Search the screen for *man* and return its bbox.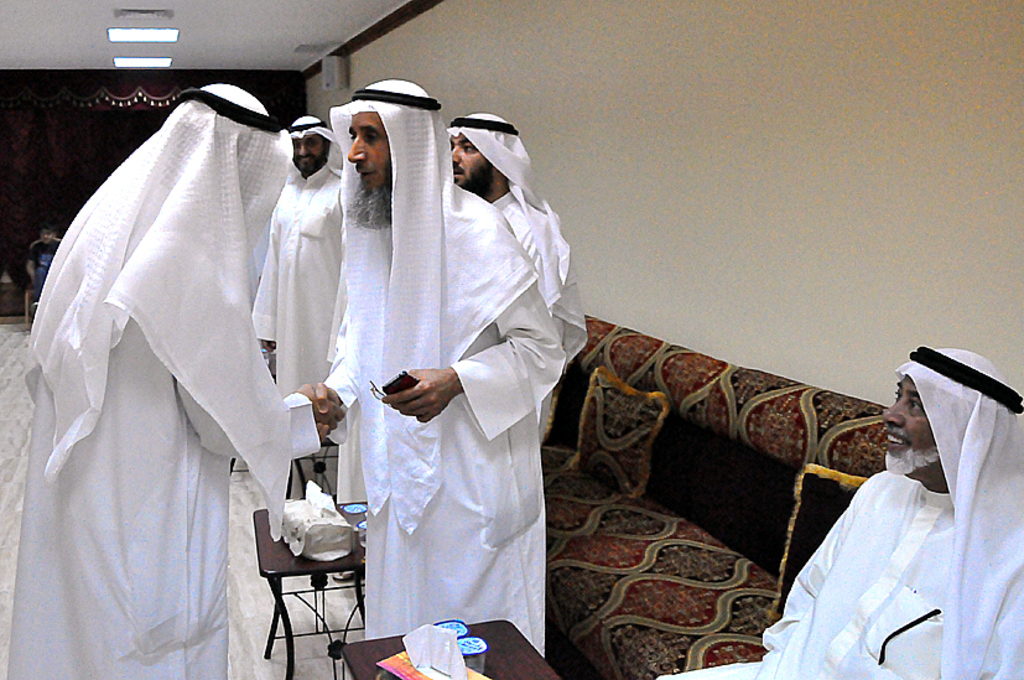
Found: box(654, 344, 1023, 679).
